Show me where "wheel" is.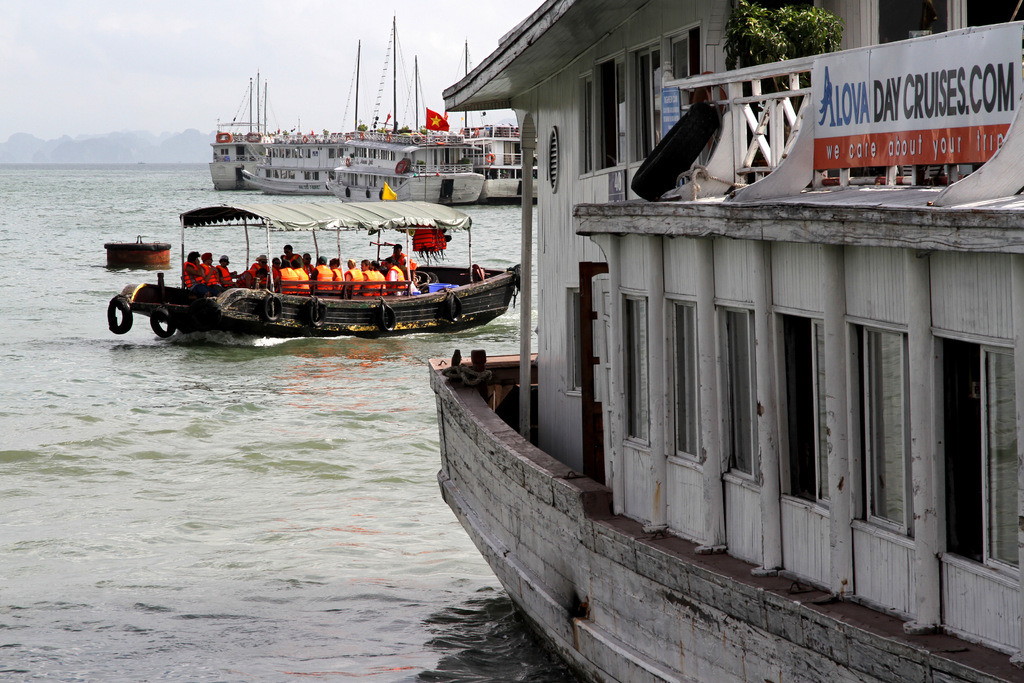
"wheel" is at (515, 265, 522, 290).
